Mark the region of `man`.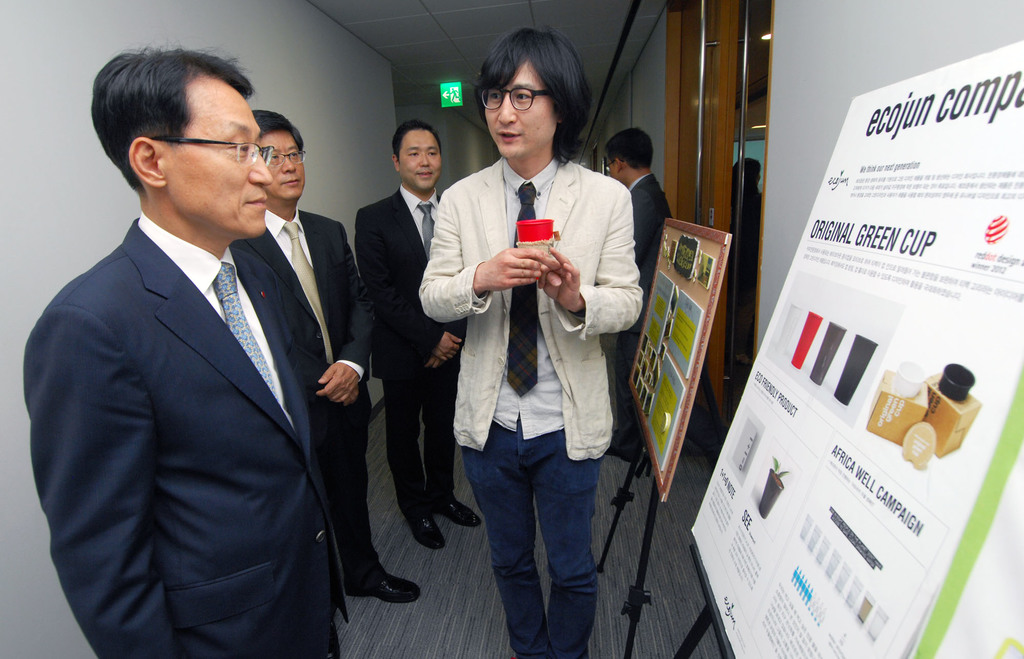
Region: pyautogui.locateOnScreen(356, 117, 483, 549).
